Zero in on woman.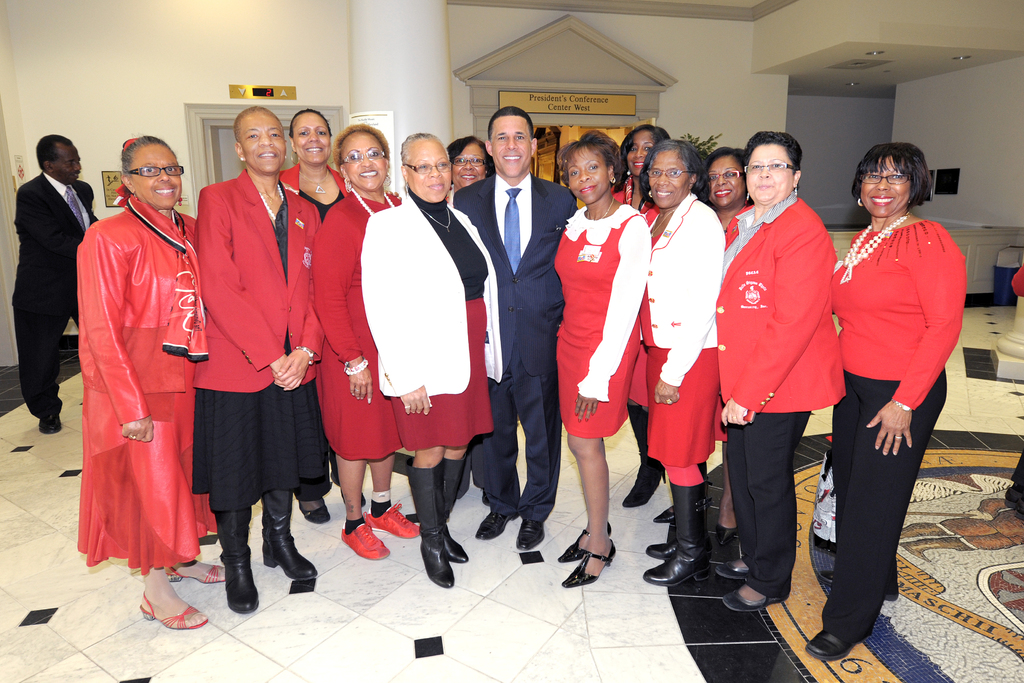
Zeroed in: bbox=[447, 135, 495, 502].
